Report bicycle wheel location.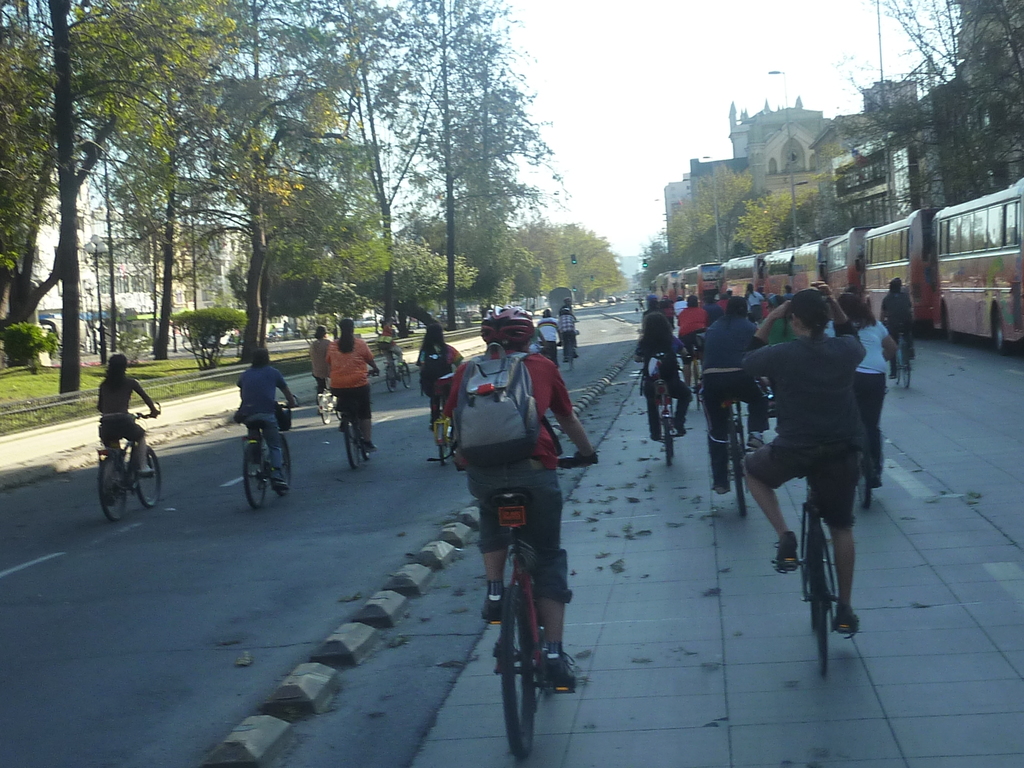
Report: box=[97, 454, 127, 522].
